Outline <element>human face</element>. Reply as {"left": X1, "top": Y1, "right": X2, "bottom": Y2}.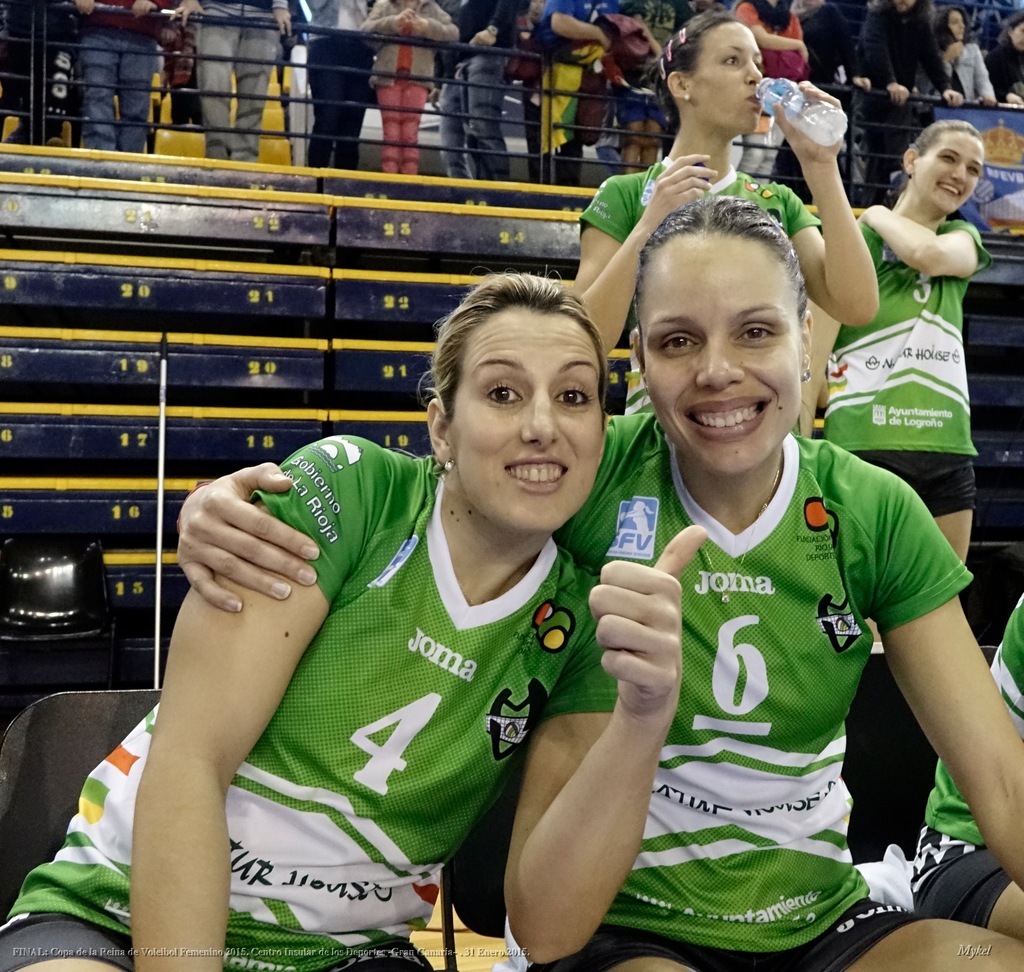
{"left": 641, "top": 232, "right": 806, "bottom": 476}.
